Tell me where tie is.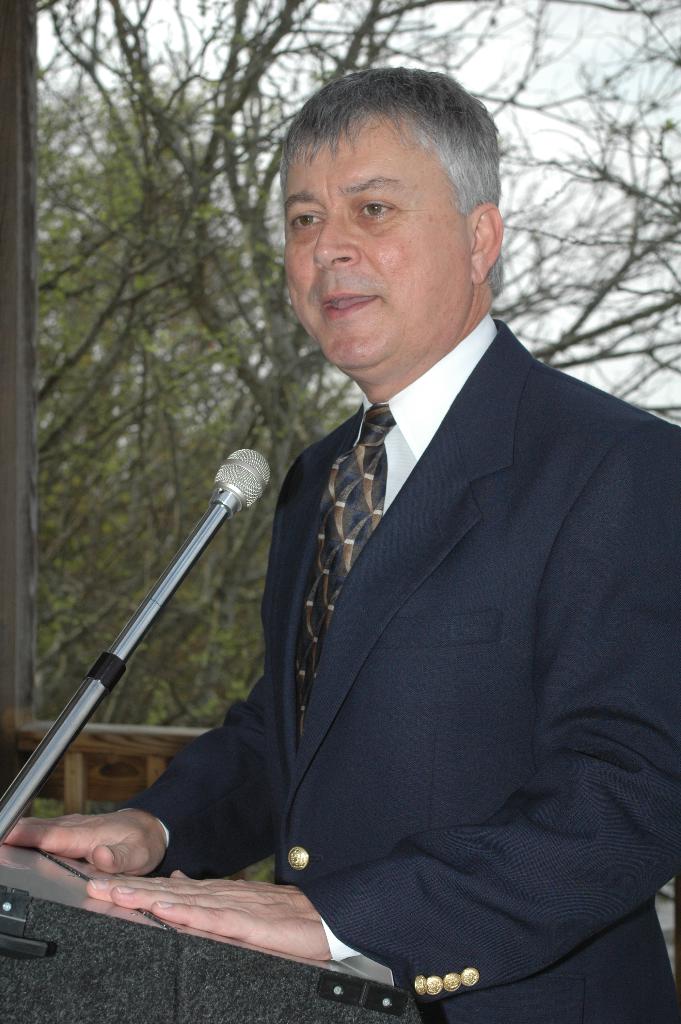
tie is at (x1=298, y1=391, x2=392, y2=764).
